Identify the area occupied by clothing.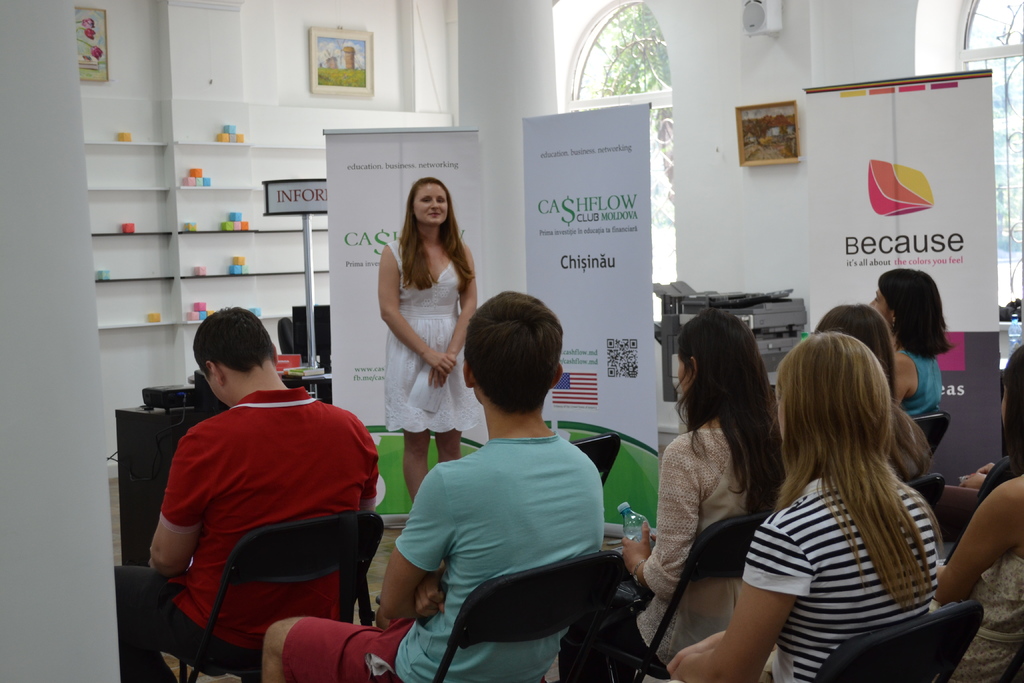
Area: region(904, 350, 947, 416).
